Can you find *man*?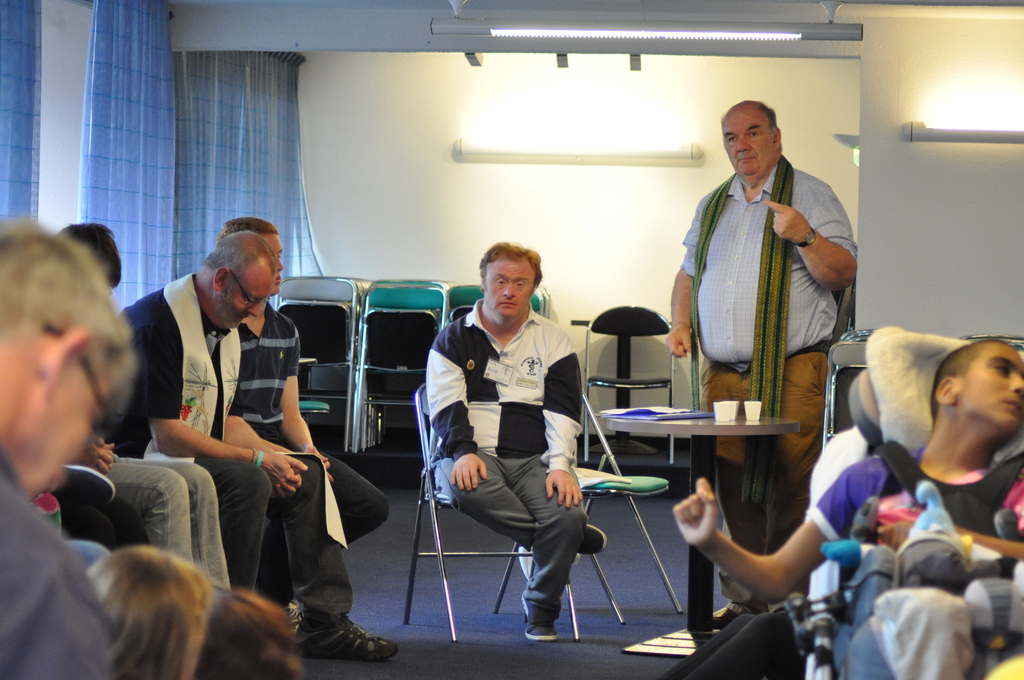
Yes, bounding box: (left=415, top=240, right=606, bottom=645).
